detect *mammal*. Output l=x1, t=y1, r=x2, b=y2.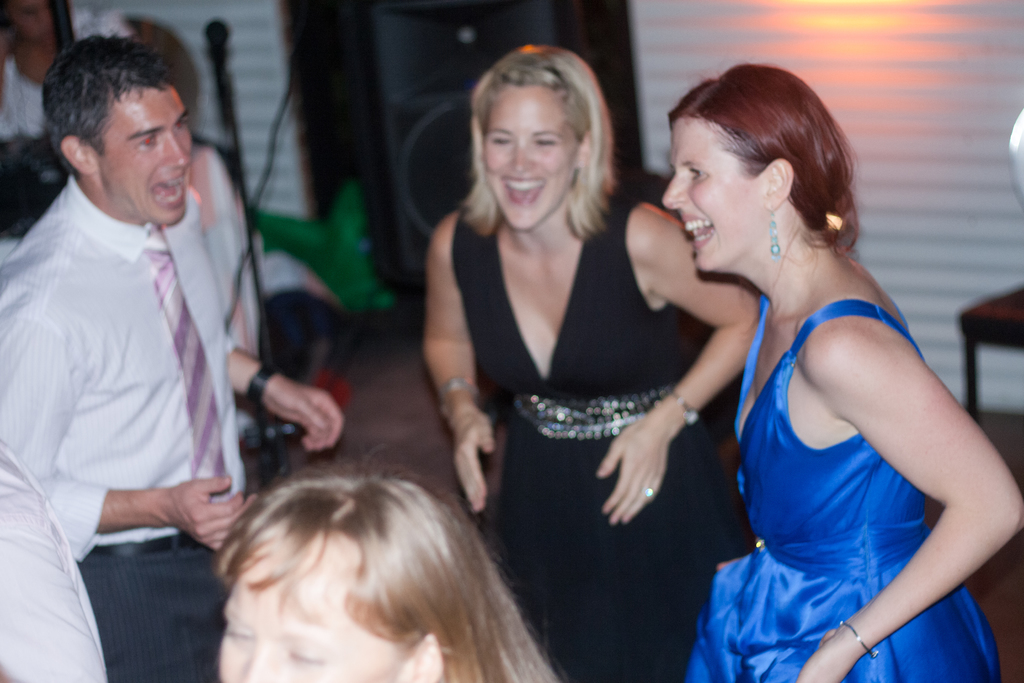
l=209, t=447, r=563, b=682.
